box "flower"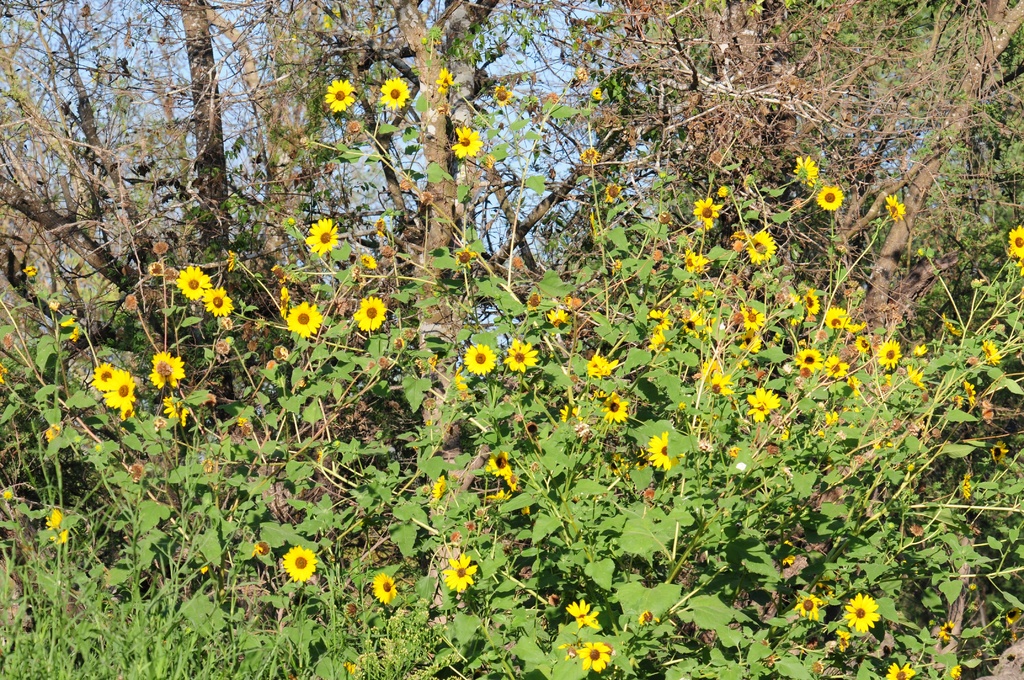
[502, 465, 525, 490]
